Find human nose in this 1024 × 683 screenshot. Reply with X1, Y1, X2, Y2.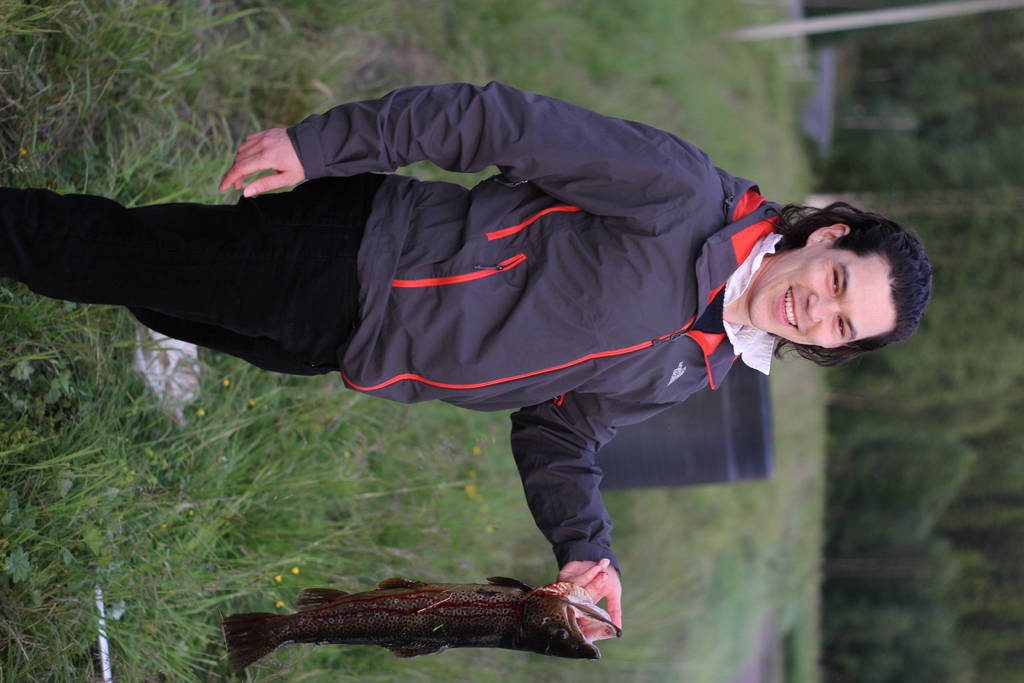
806, 290, 836, 327.
